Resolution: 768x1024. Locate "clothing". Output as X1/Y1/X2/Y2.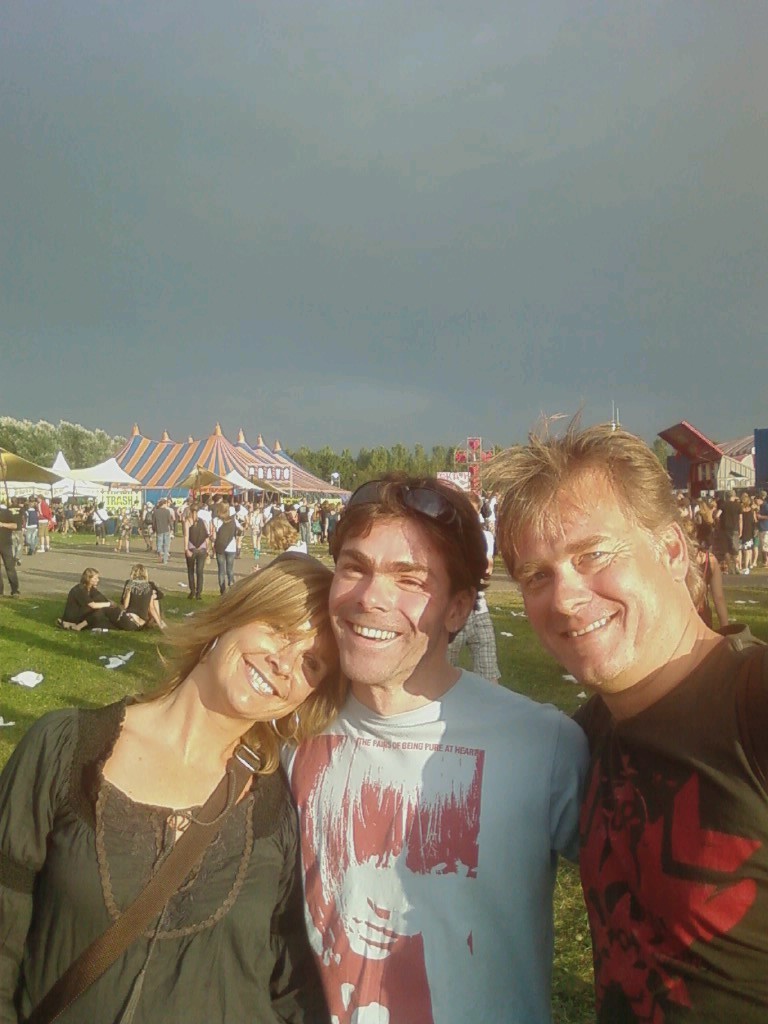
121/571/167/634.
